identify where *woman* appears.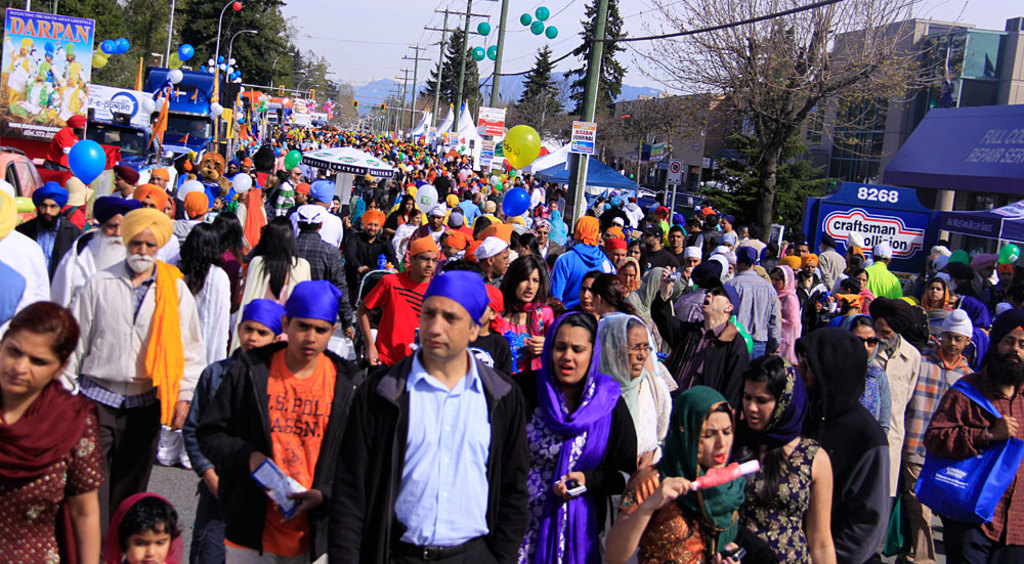
Appears at select_region(590, 272, 634, 318).
